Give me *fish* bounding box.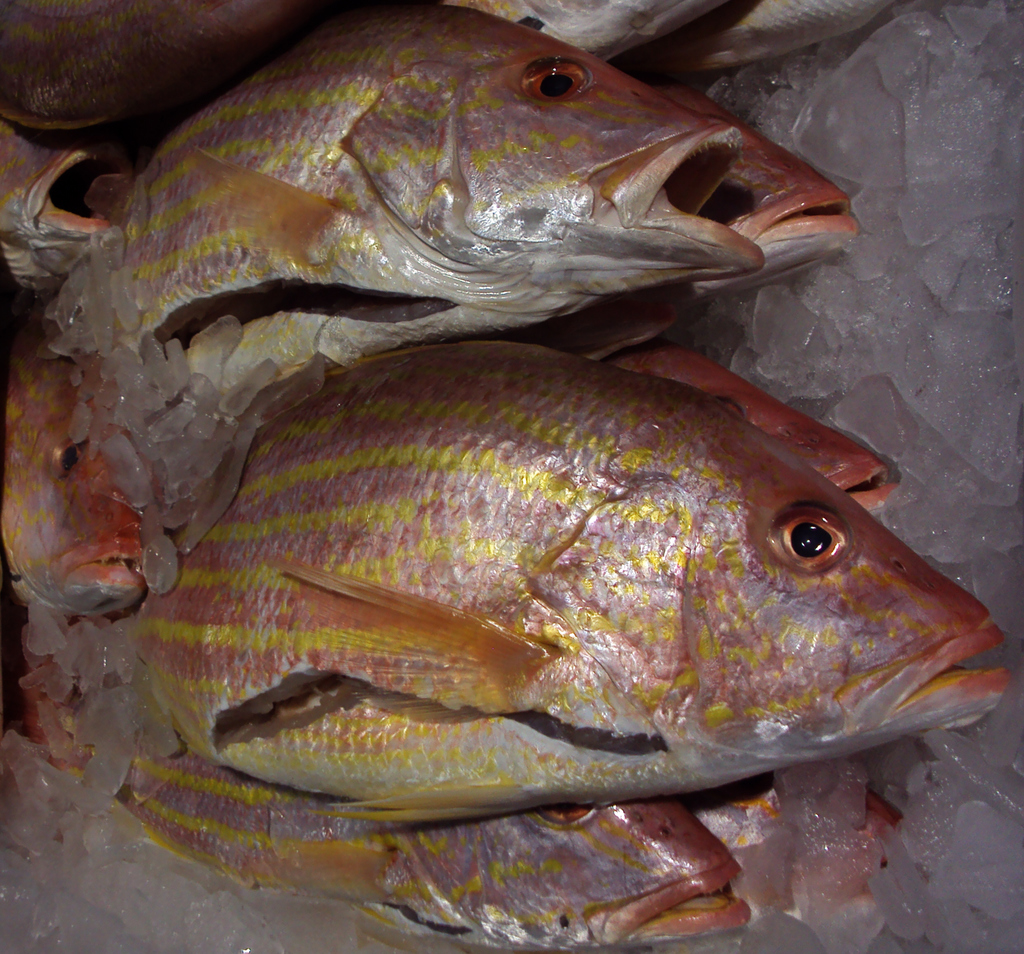
detection(7, 365, 150, 623).
